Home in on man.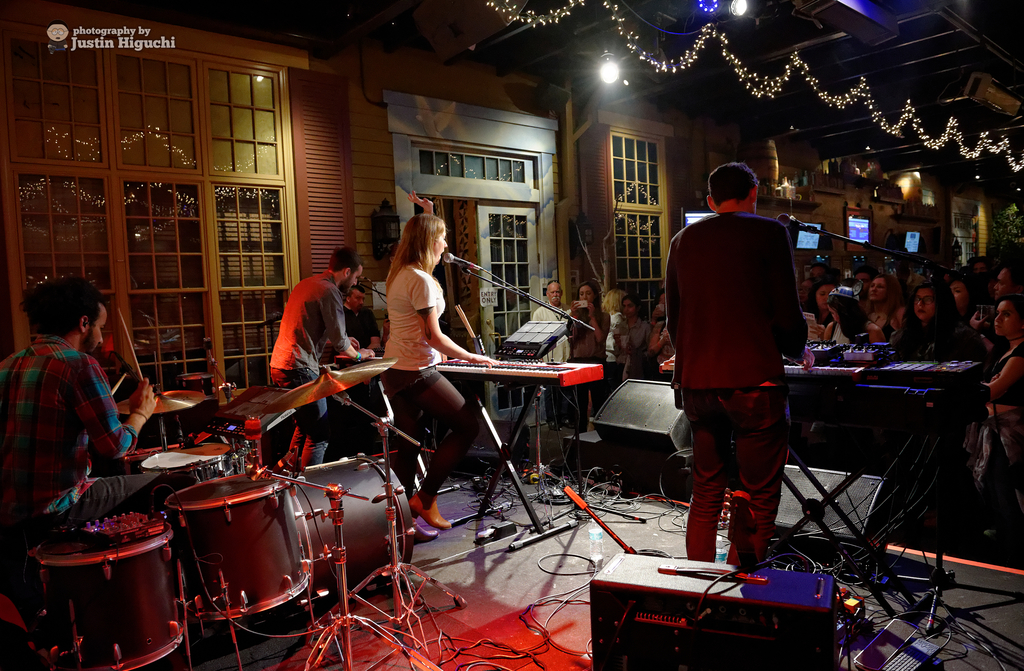
Homed in at [268,248,367,469].
